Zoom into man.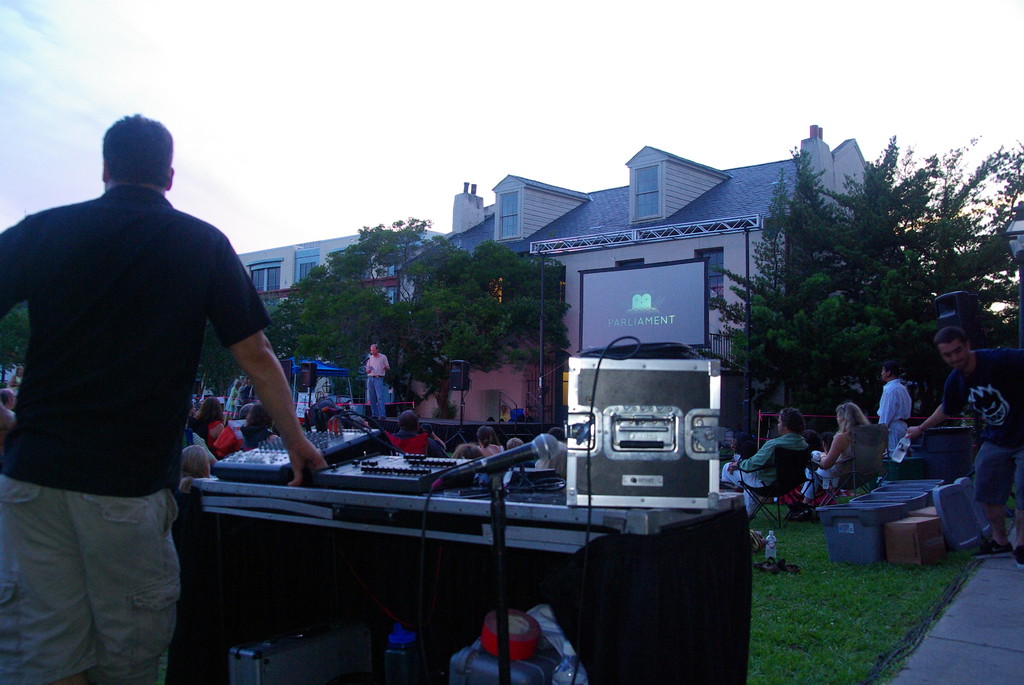
Zoom target: {"left": 2, "top": 110, "right": 303, "bottom": 684}.
